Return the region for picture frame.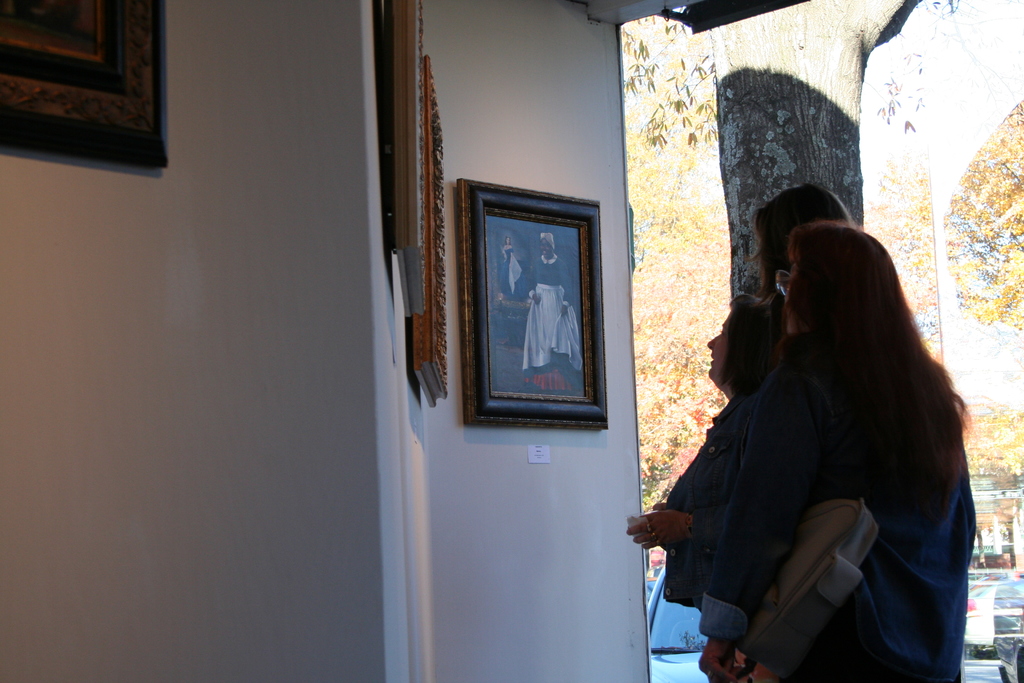
(452,185,612,433).
